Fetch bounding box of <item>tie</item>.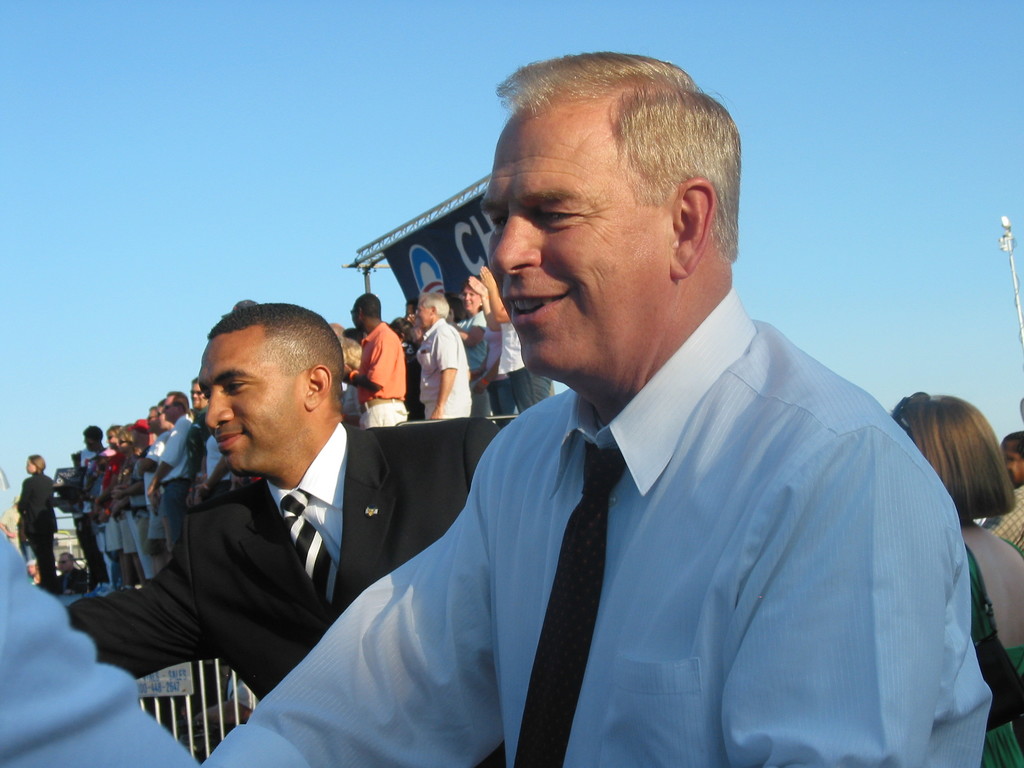
Bbox: [left=278, top=491, right=344, bottom=609].
